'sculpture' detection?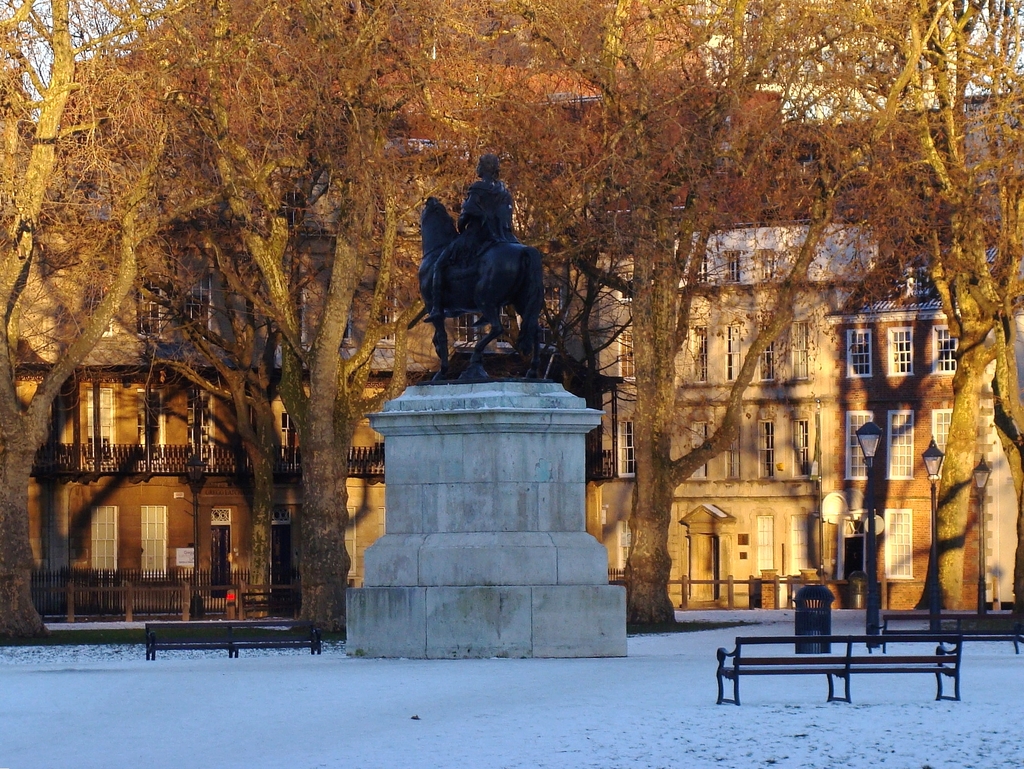
420:152:525:326
